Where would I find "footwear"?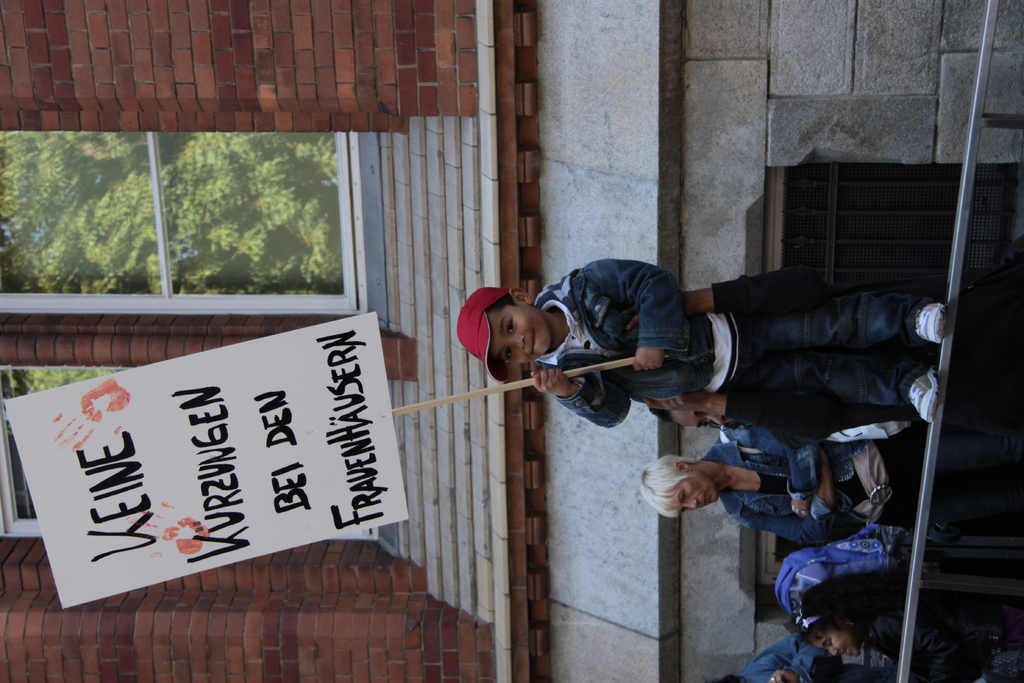
At (left=901, top=363, right=942, bottom=426).
